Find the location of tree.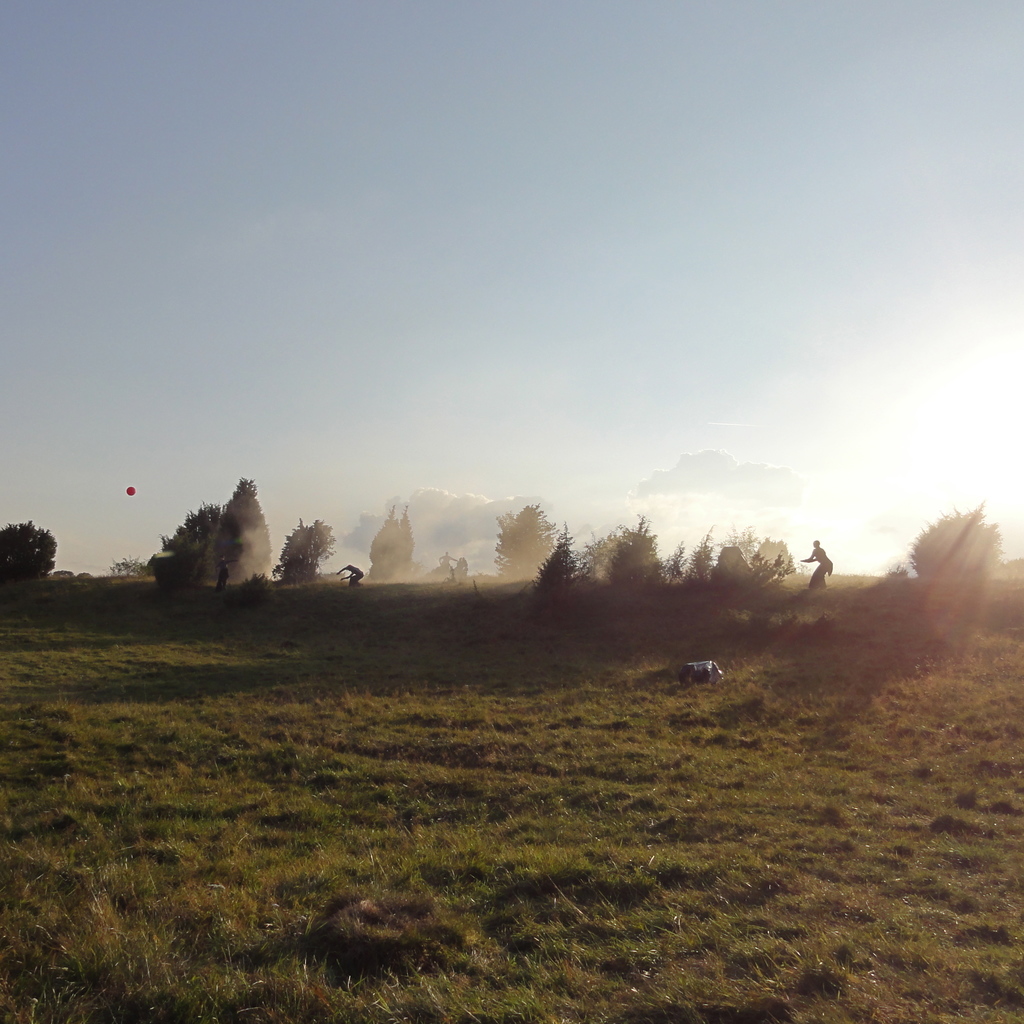
Location: 368, 502, 422, 580.
